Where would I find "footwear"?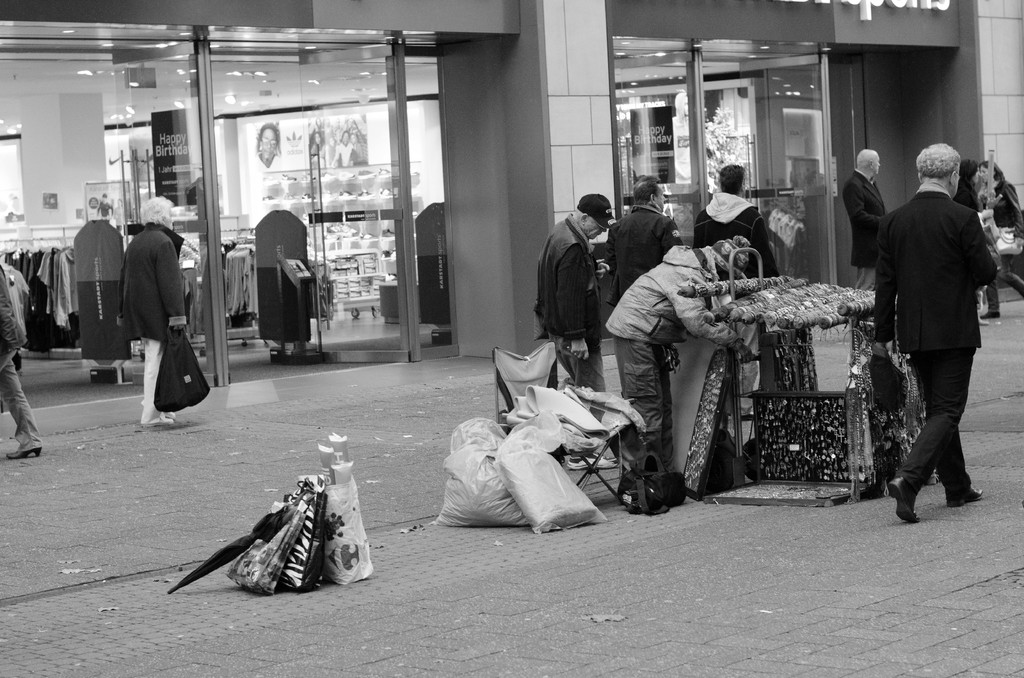
At left=164, top=414, right=172, bottom=415.
